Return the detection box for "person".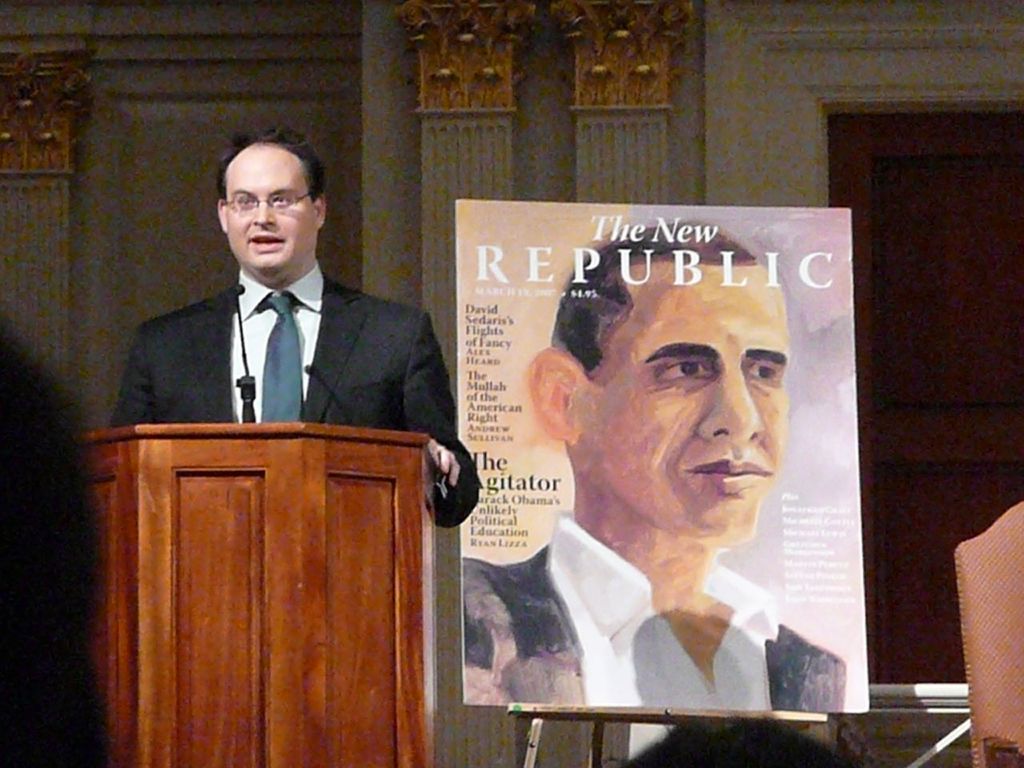
<box>461,219,866,707</box>.
